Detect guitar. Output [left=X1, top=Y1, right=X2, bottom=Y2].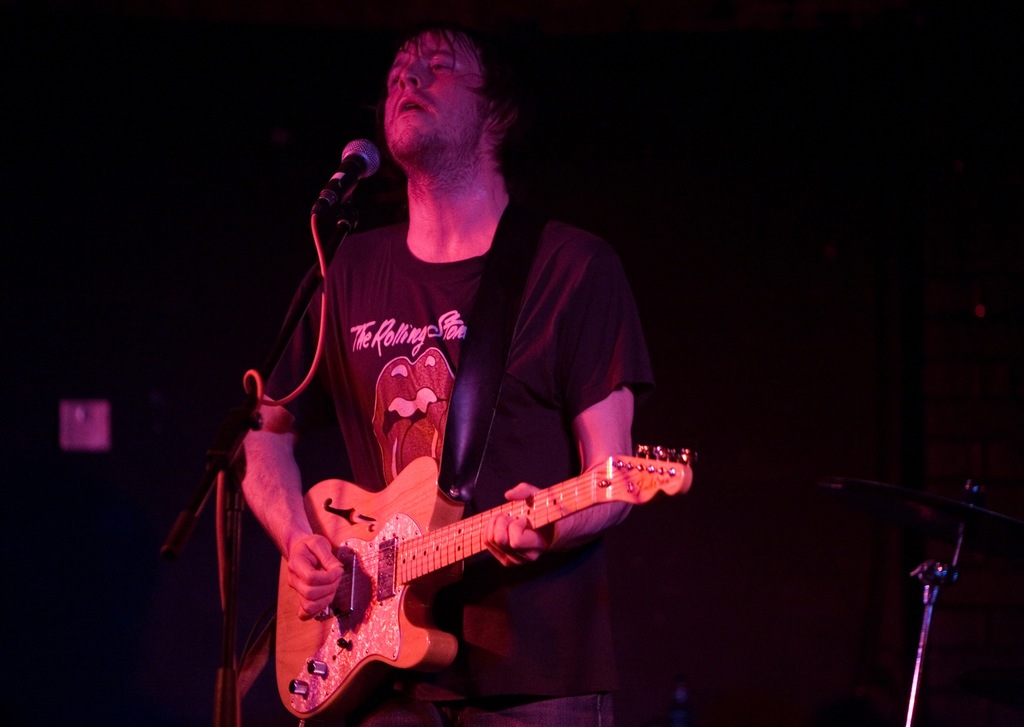
[left=240, top=407, right=687, bottom=714].
